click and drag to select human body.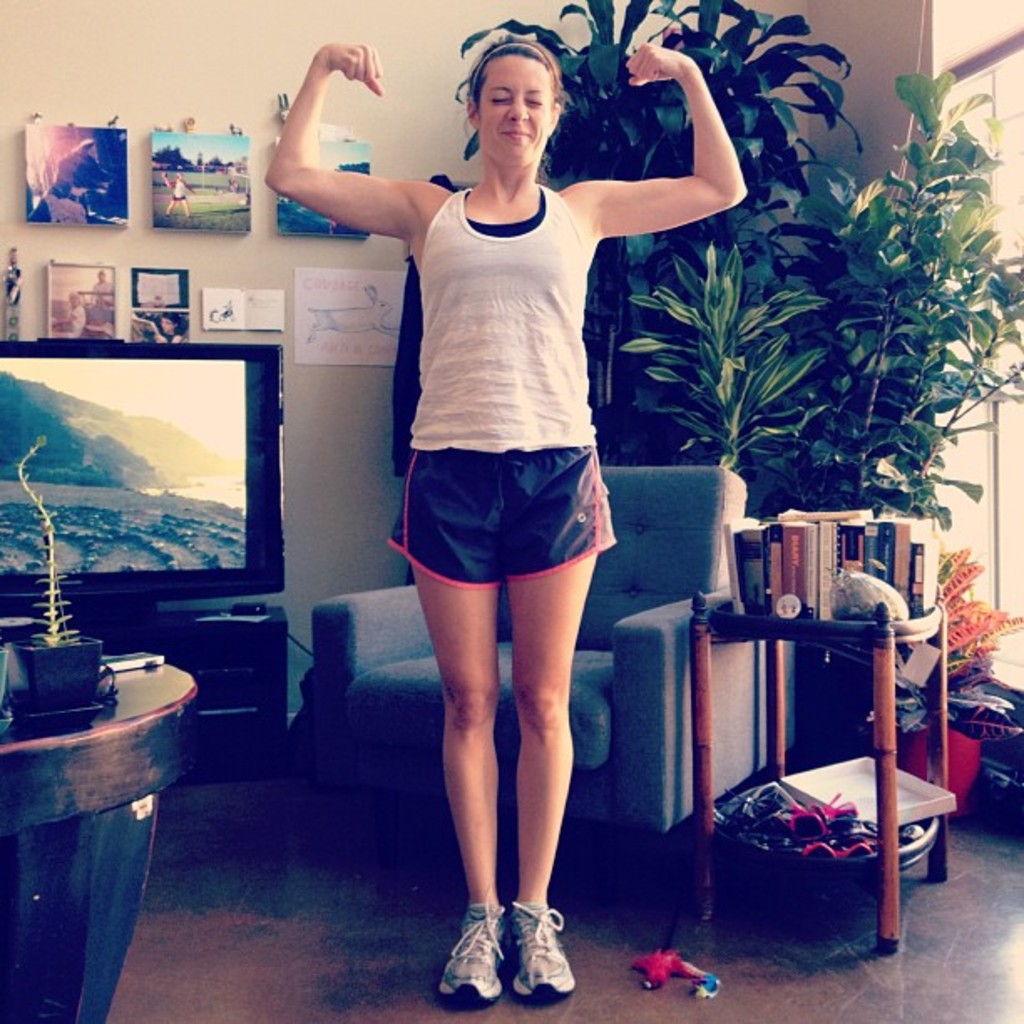
Selection: box=[157, 174, 189, 221].
